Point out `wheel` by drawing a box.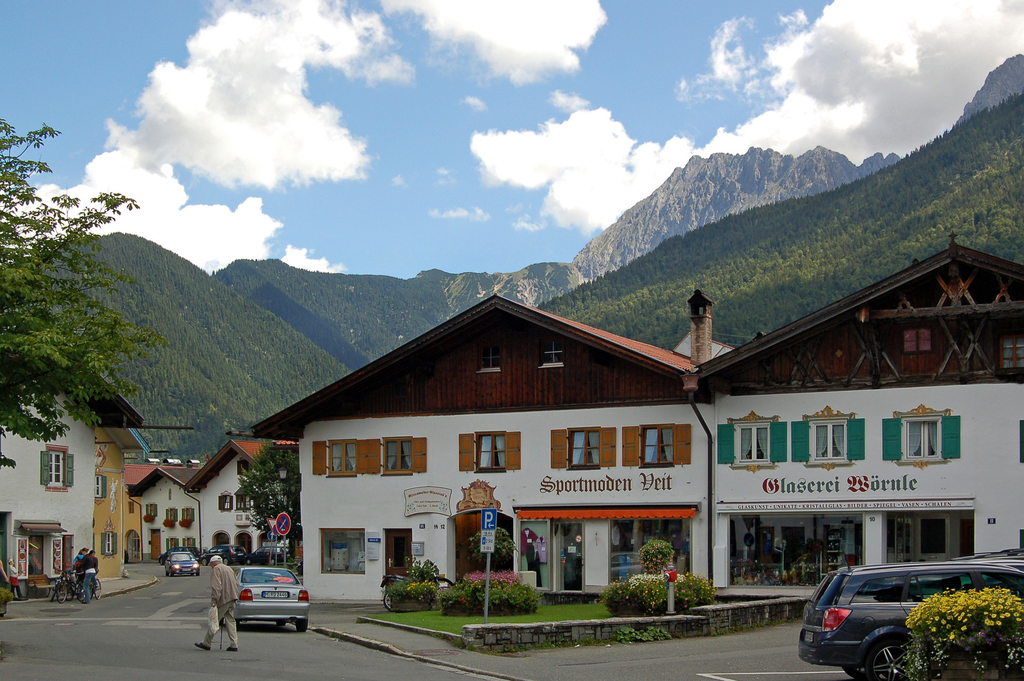
x1=279, y1=621, x2=289, y2=629.
